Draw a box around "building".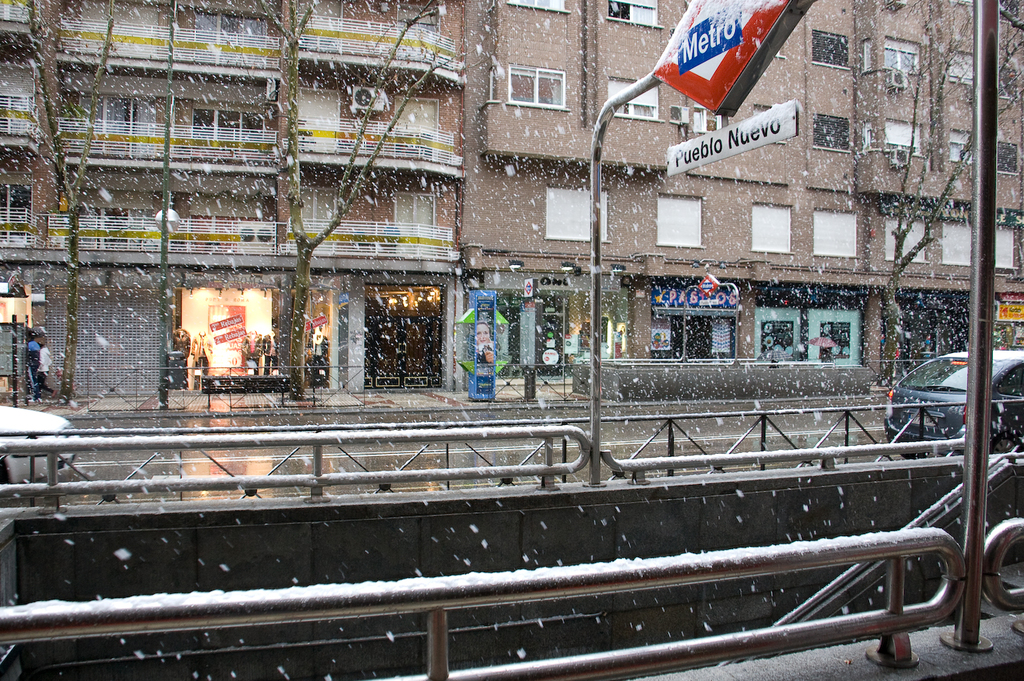
0,0,460,400.
